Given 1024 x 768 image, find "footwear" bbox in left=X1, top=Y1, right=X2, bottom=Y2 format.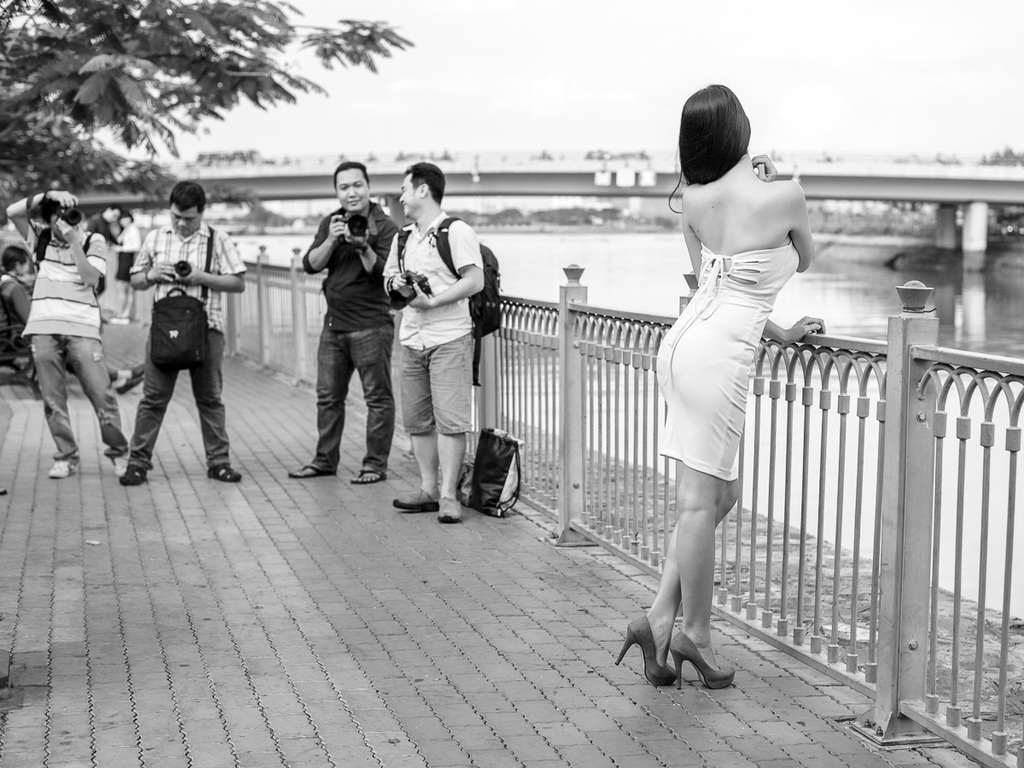
left=388, top=488, right=437, bottom=512.
